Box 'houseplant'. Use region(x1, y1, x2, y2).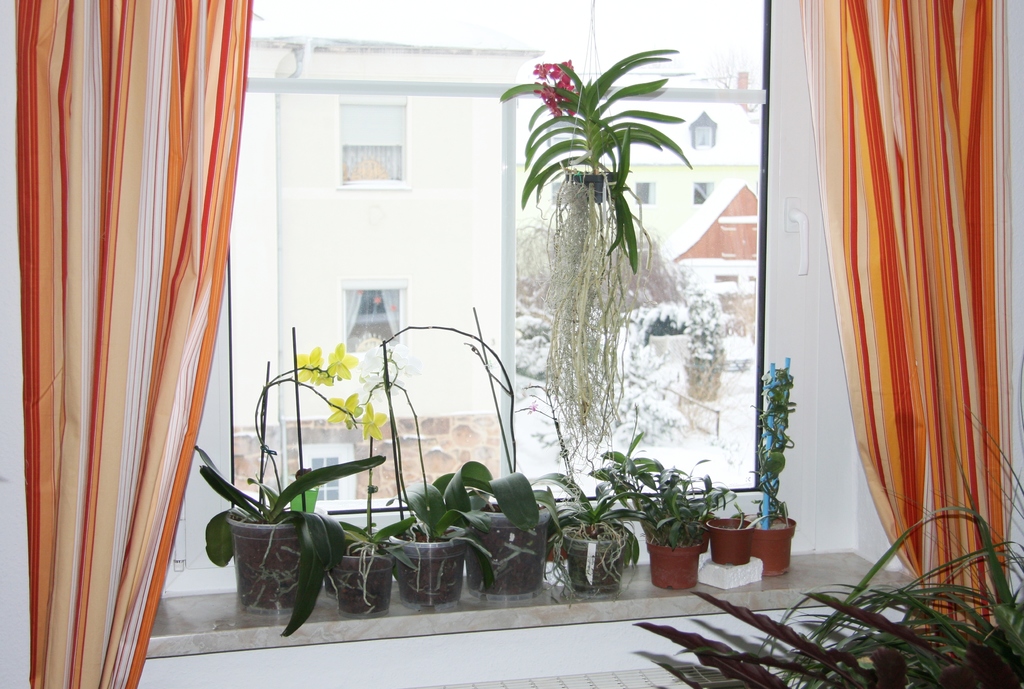
region(456, 474, 550, 594).
